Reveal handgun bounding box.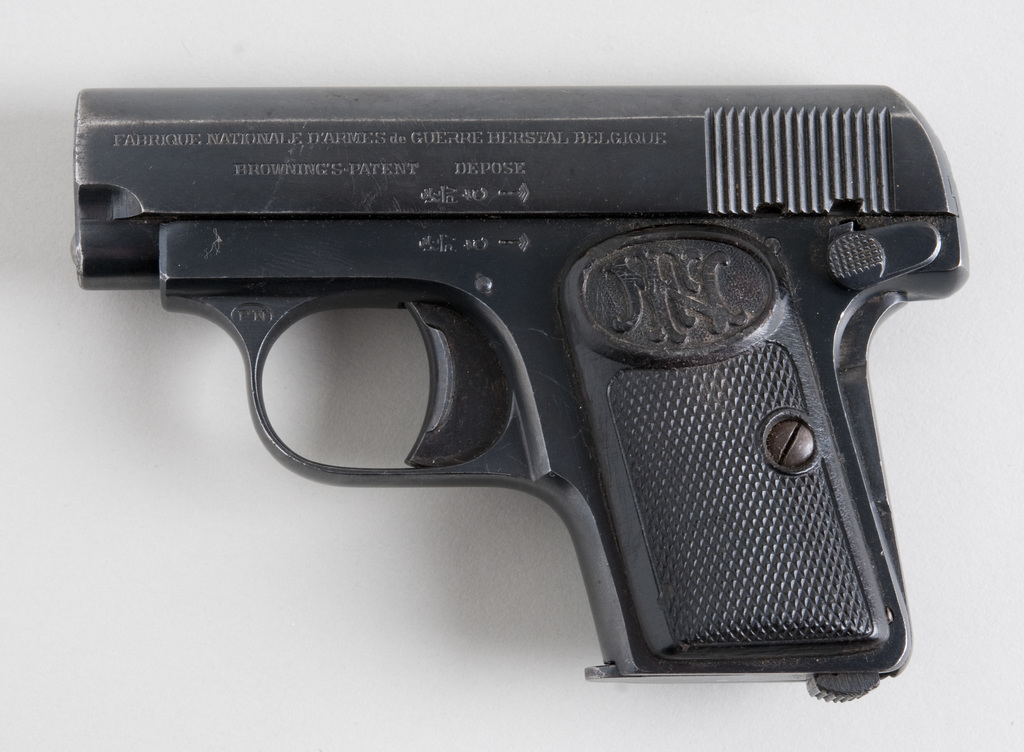
Revealed: <region>70, 81, 972, 703</region>.
